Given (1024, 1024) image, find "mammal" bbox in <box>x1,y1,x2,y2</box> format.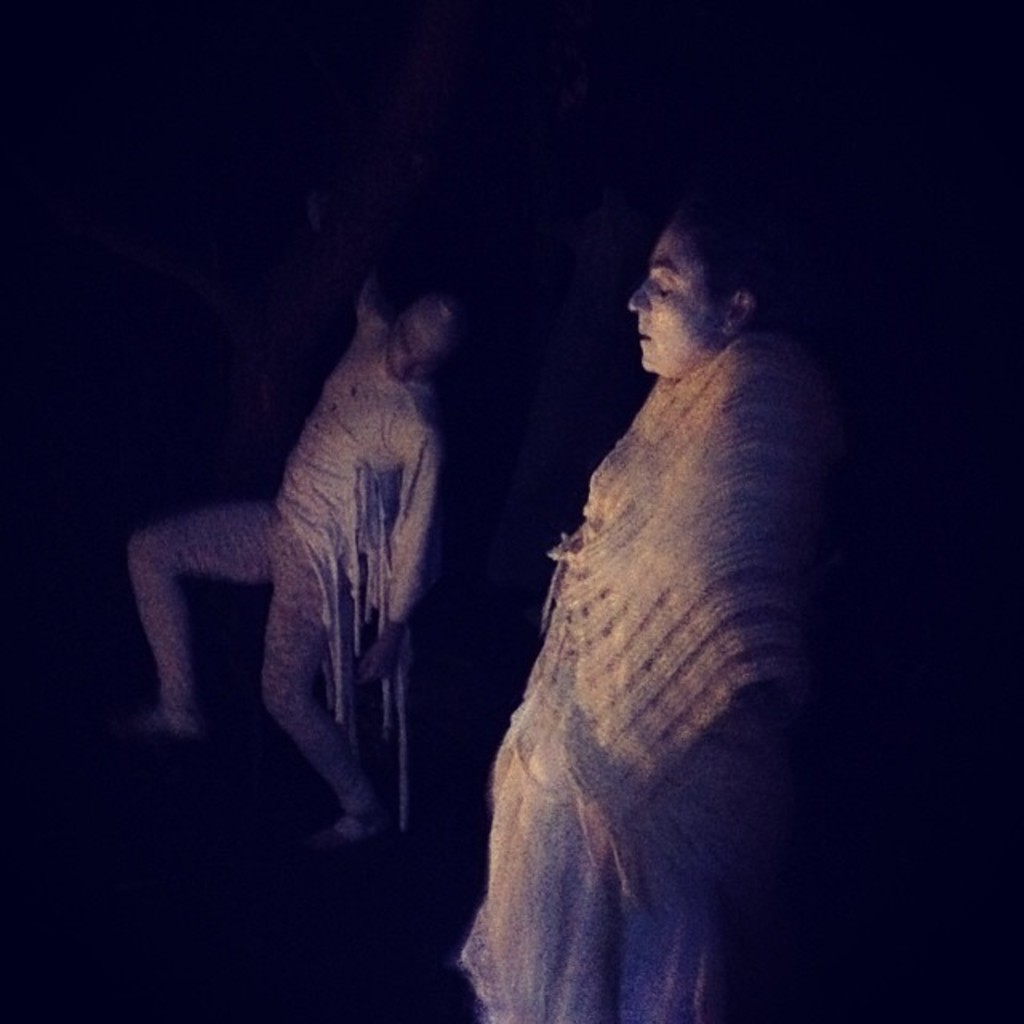
<box>128,254,506,893</box>.
